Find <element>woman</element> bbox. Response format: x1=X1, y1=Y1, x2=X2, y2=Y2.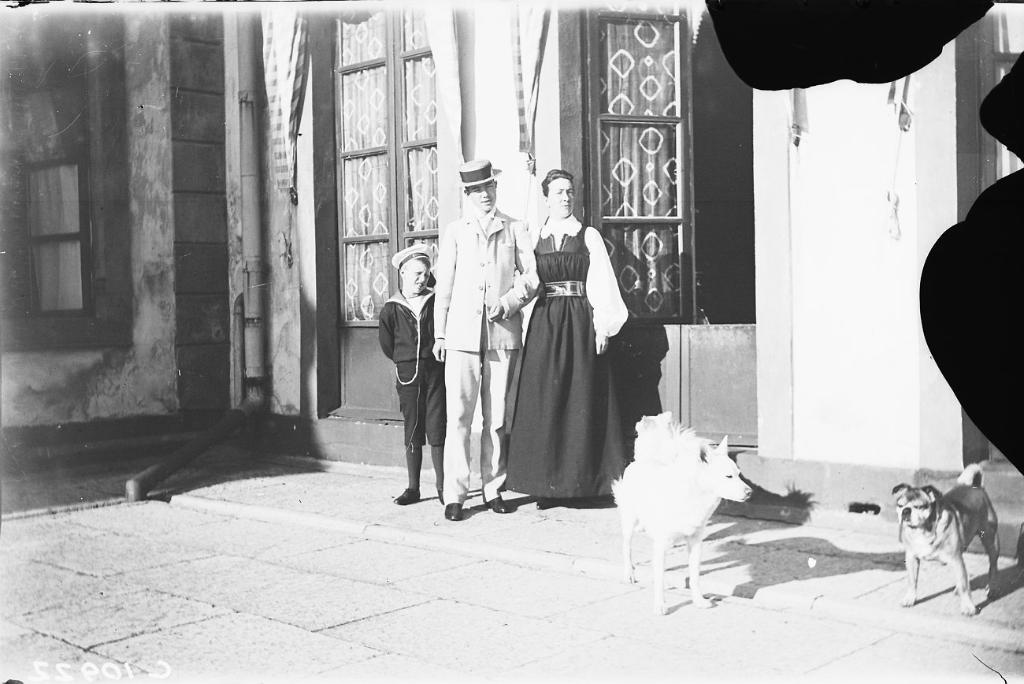
x1=514, y1=164, x2=633, y2=537.
